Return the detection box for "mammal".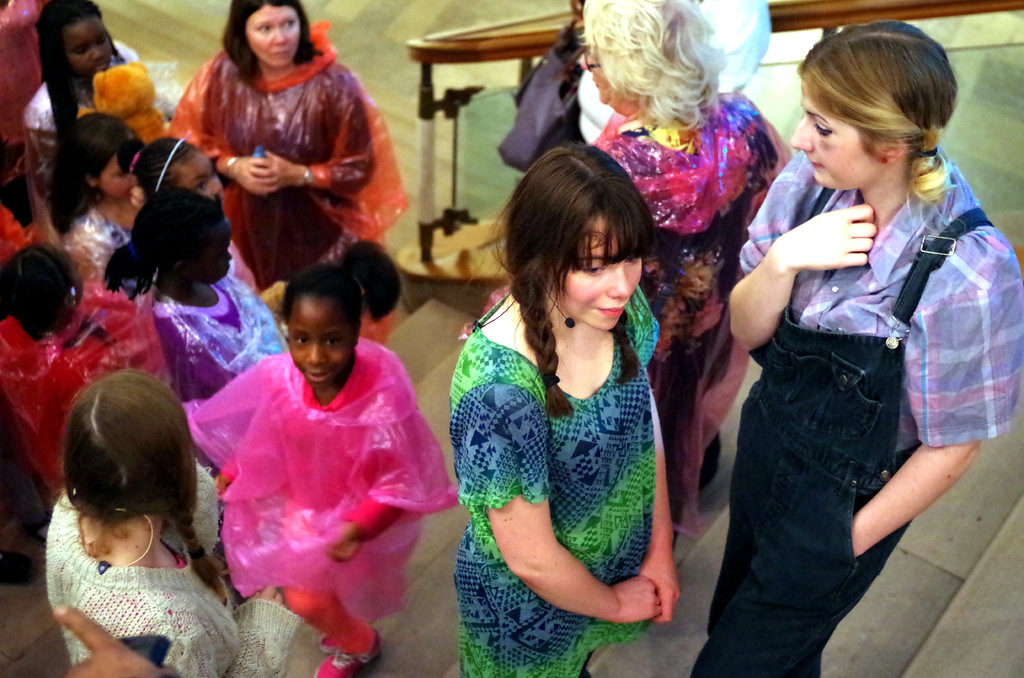
locate(0, 236, 150, 508).
